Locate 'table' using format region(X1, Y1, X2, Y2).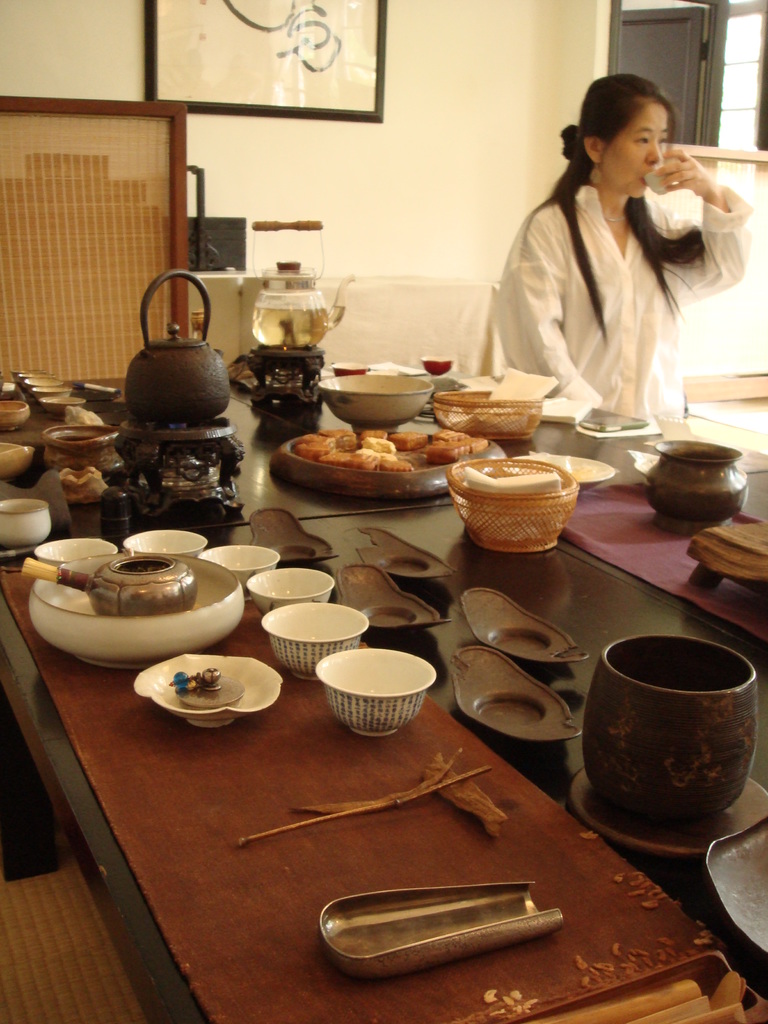
region(188, 269, 500, 378).
